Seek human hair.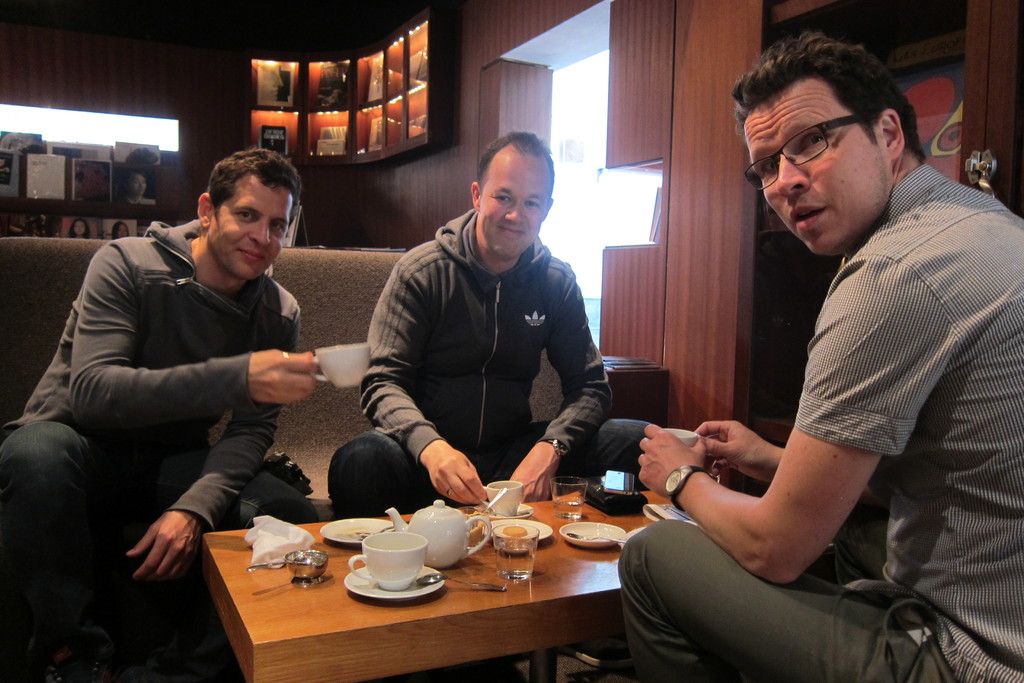
<region>71, 218, 96, 236</region>.
